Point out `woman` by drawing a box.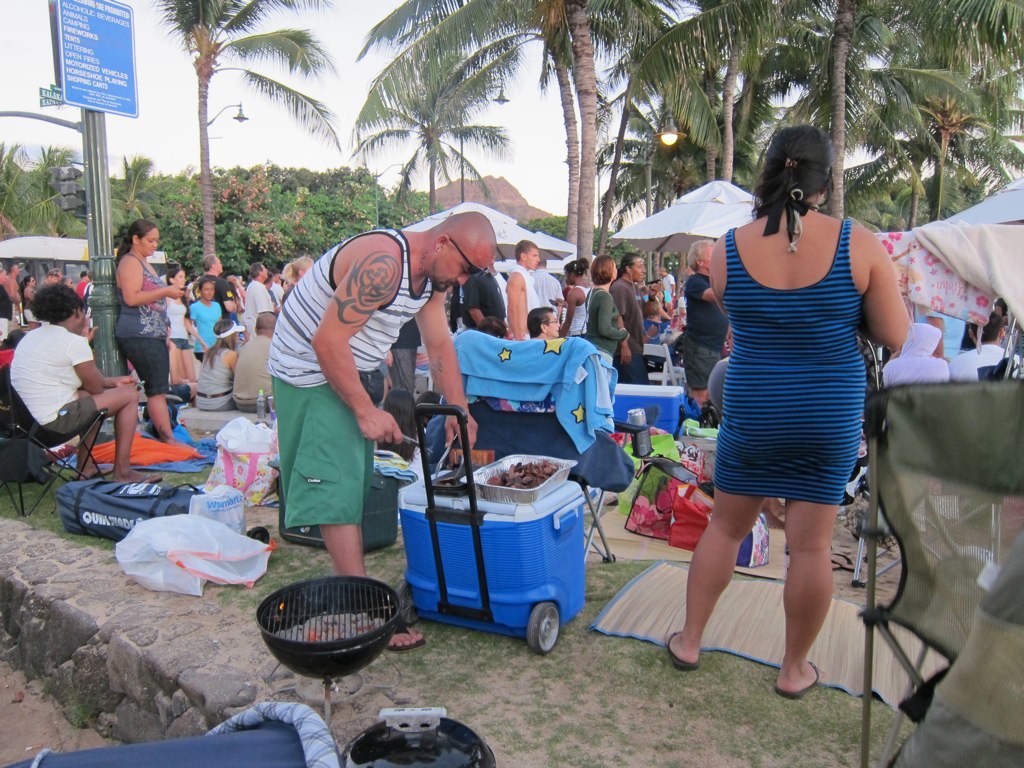
bbox(680, 129, 891, 670).
